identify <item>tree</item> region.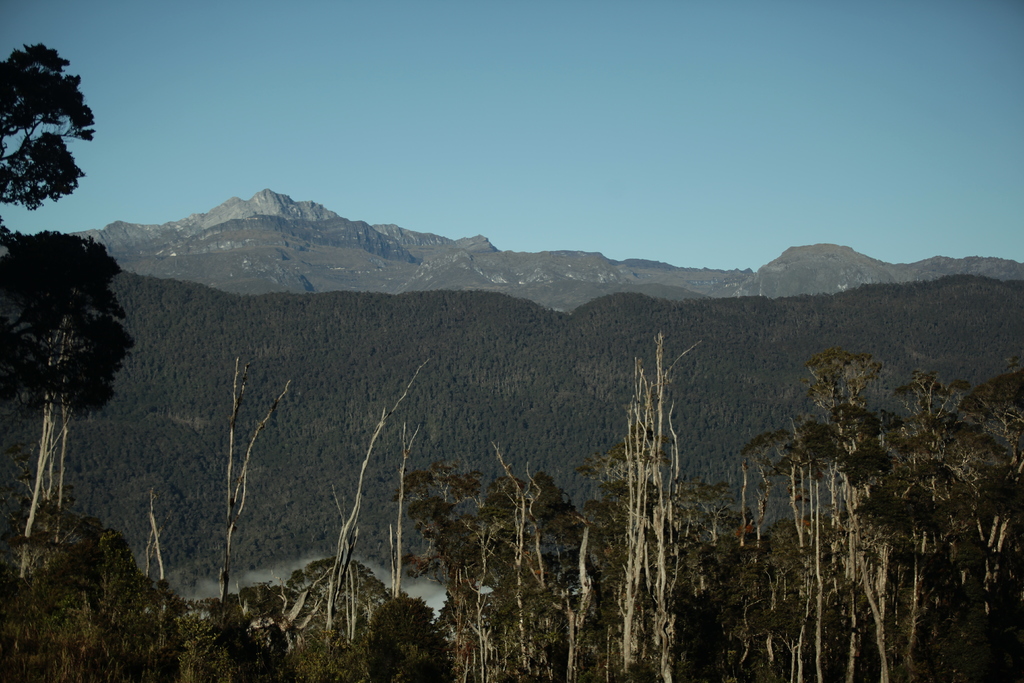
Region: <bbox>202, 349, 303, 593</bbox>.
